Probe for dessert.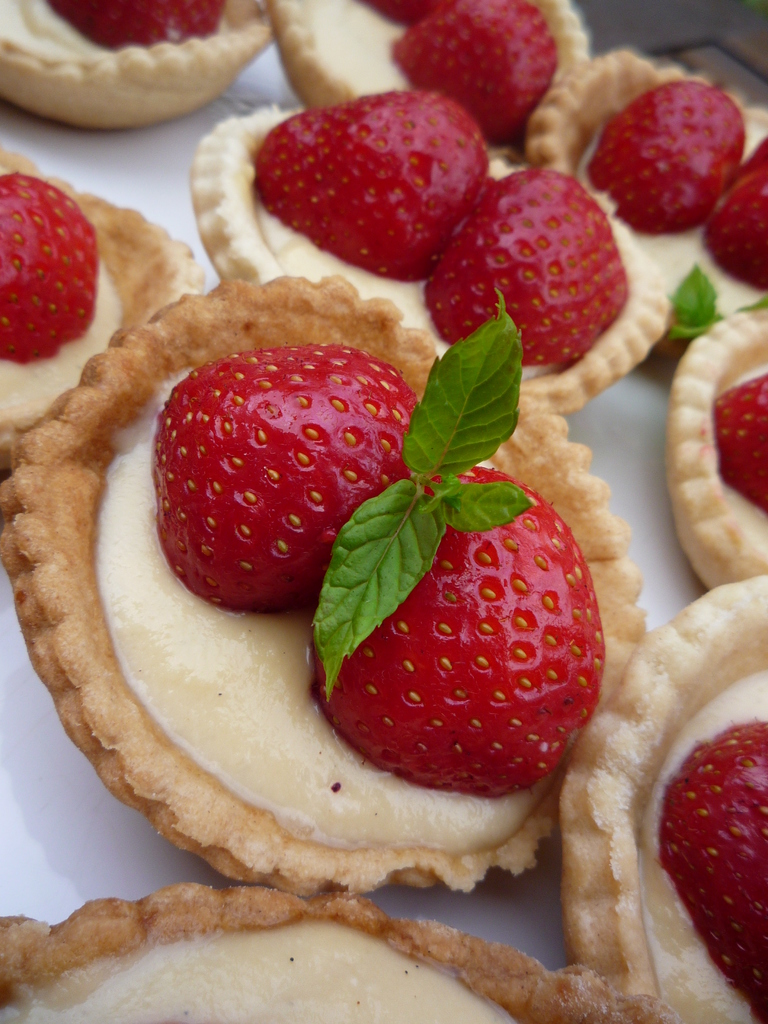
Probe result: 182, 78, 677, 449.
